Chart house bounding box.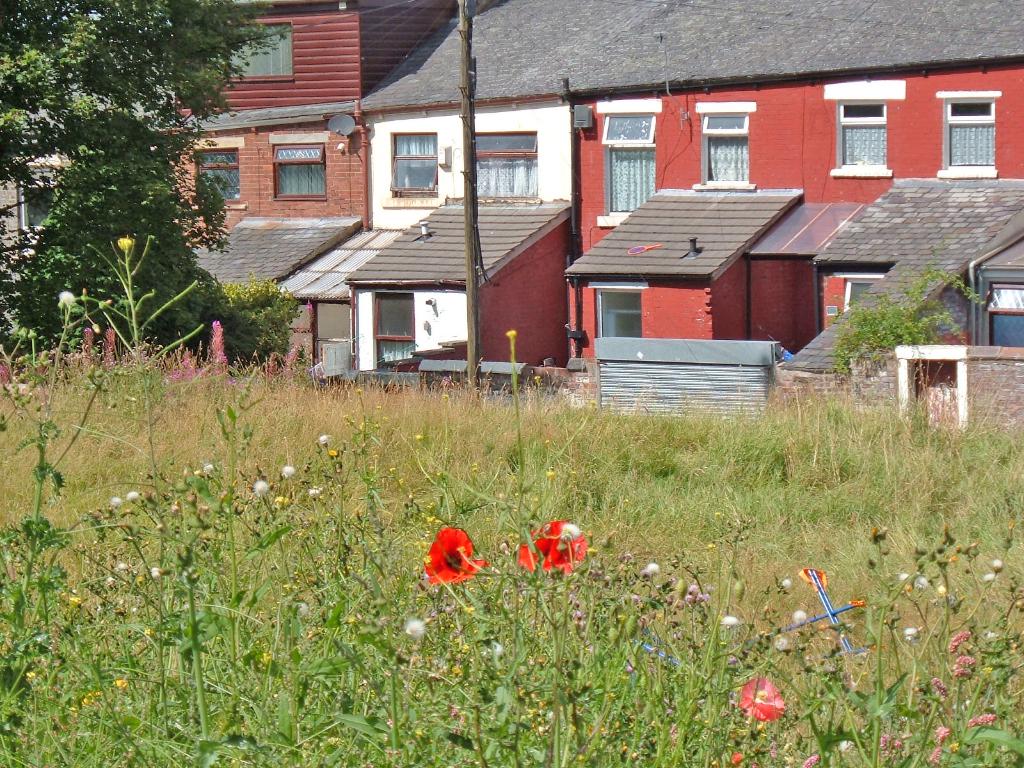
Charted: <bbox>0, 0, 465, 387</bbox>.
